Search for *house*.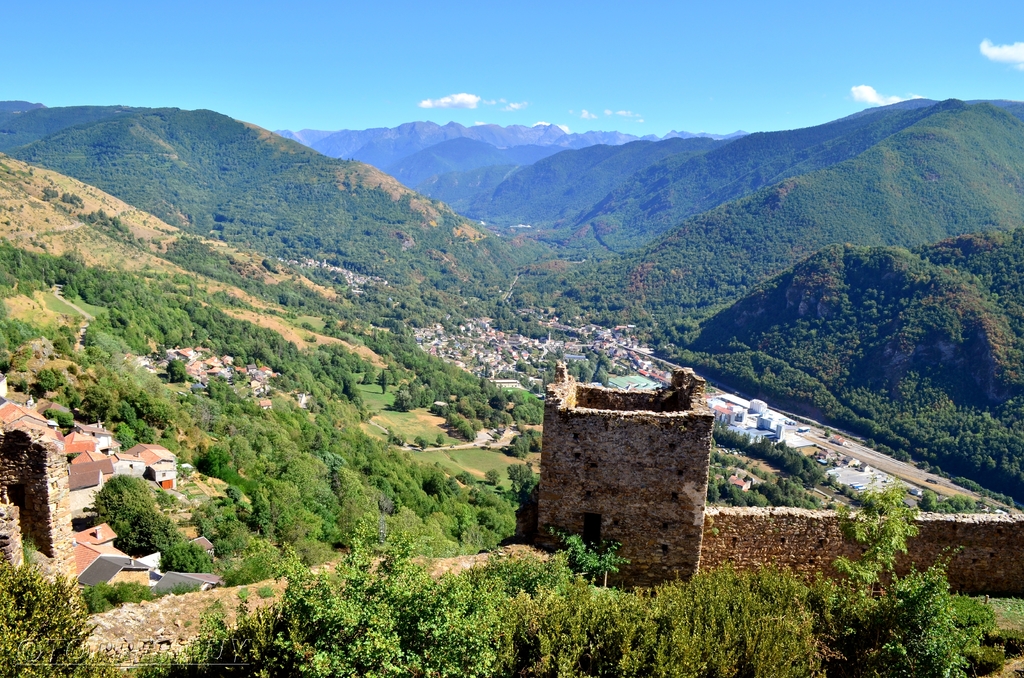
Found at select_region(76, 555, 150, 588).
